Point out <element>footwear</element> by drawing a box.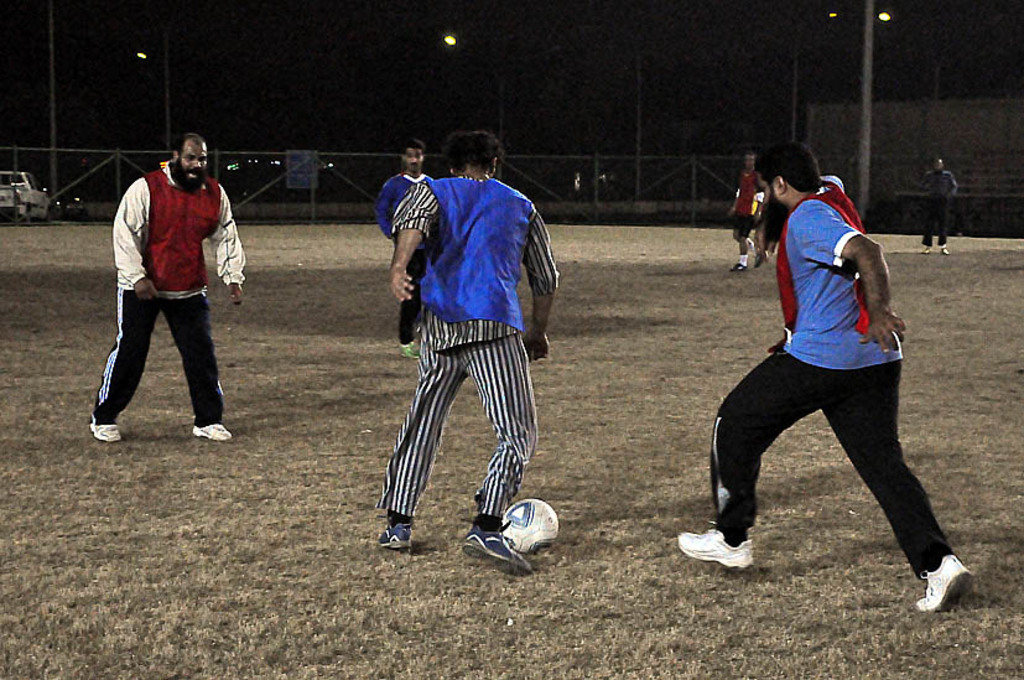
[left=729, top=259, right=749, bottom=275].
